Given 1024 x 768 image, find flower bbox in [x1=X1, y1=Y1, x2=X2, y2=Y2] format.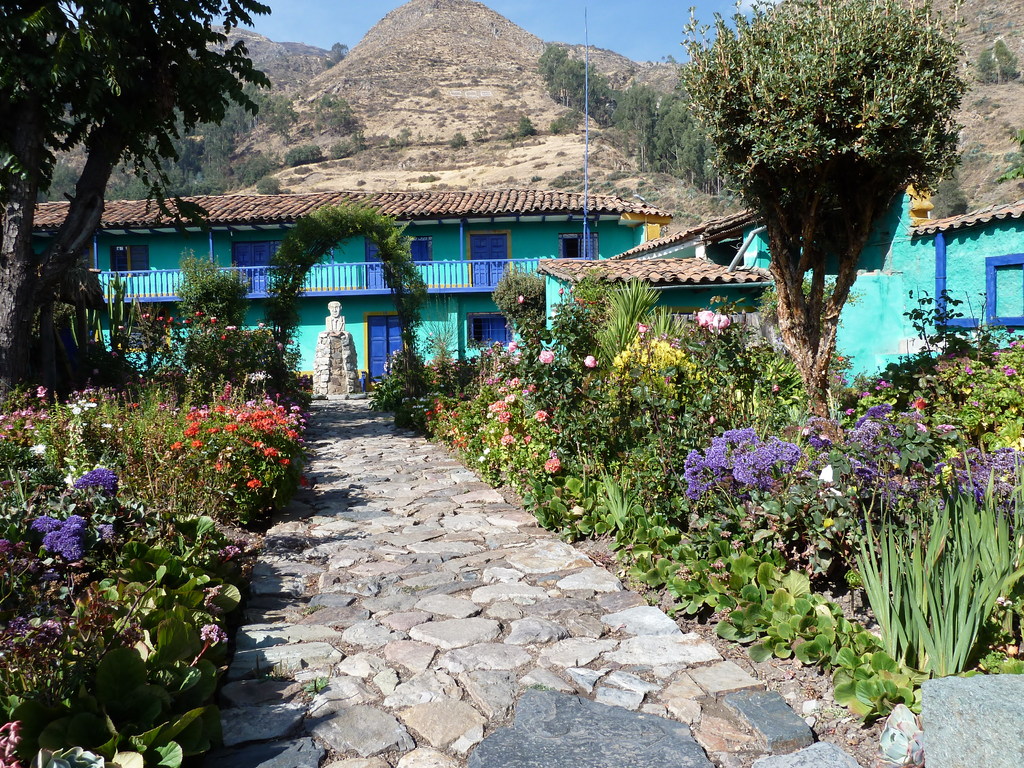
[x1=517, y1=294, x2=525, y2=303].
